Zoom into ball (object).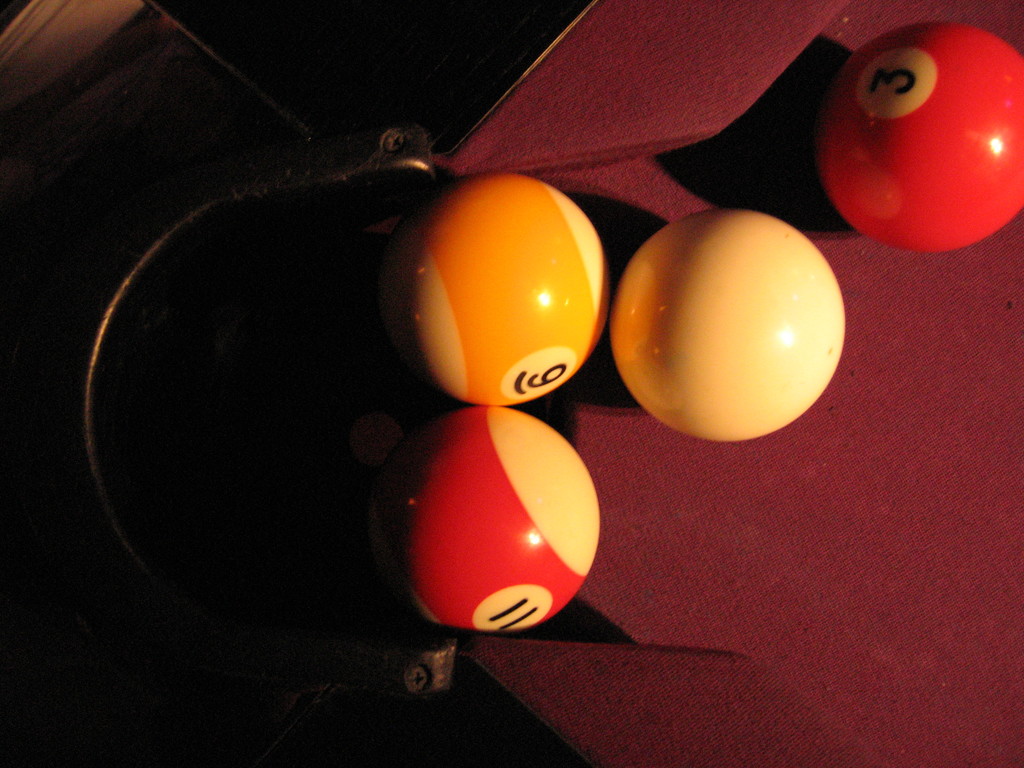
Zoom target: bbox(387, 170, 609, 403).
